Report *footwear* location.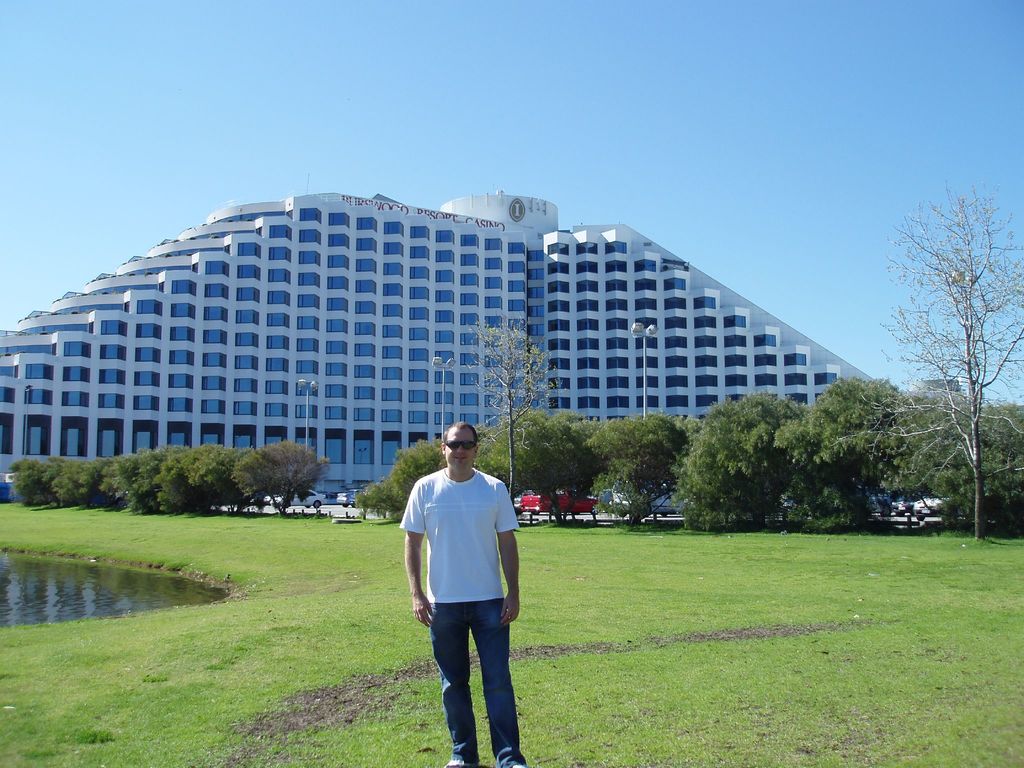
Report: bbox=(492, 746, 531, 767).
